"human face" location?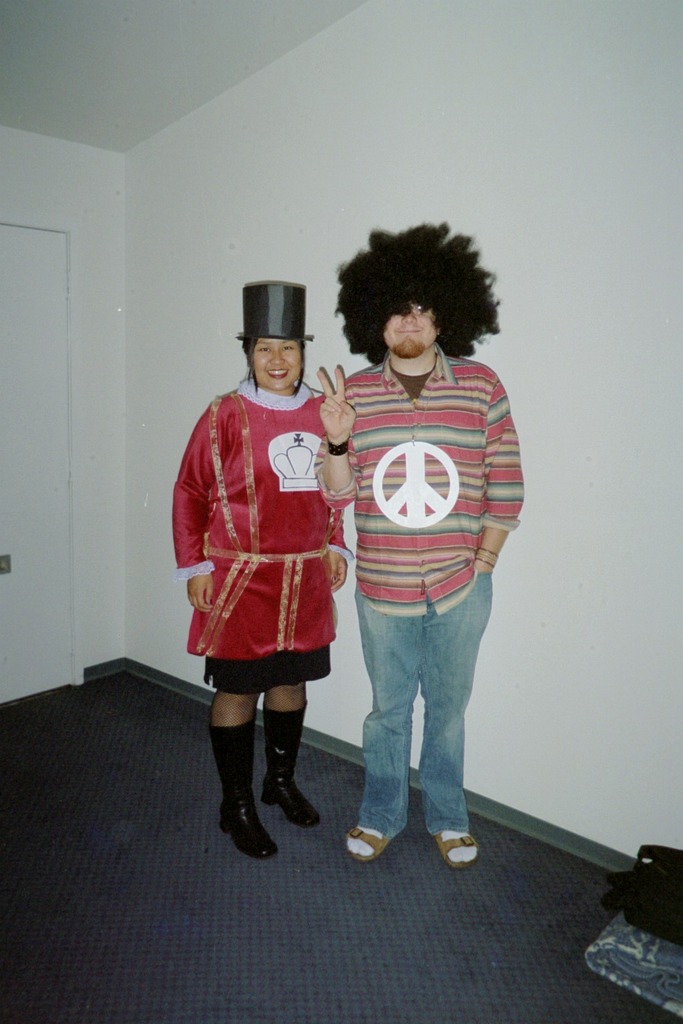
locate(245, 340, 301, 394)
